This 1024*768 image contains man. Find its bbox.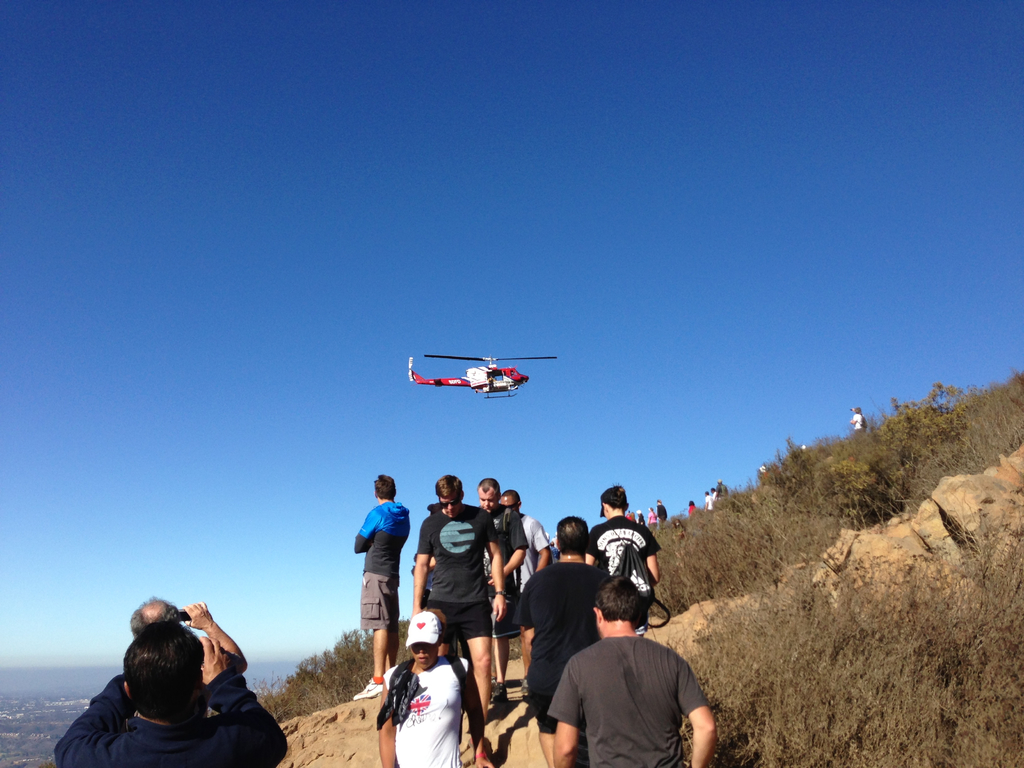
l=474, t=476, r=528, b=703.
